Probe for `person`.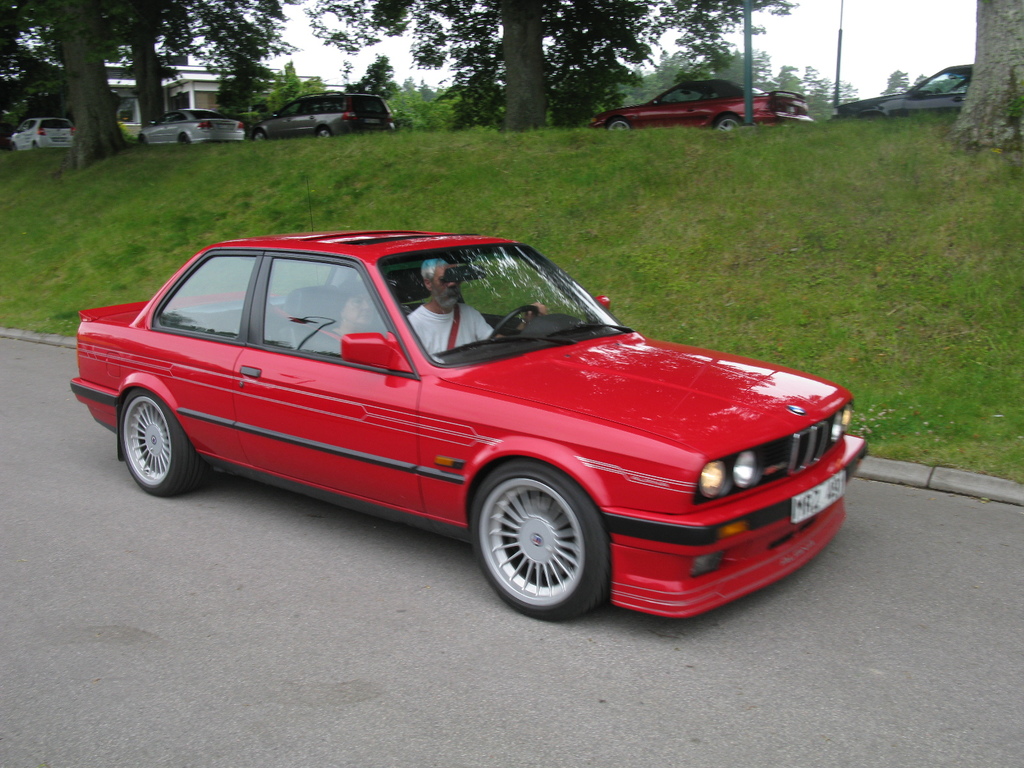
Probe result: x1=409, y1=260, x2=538, y2=357.
